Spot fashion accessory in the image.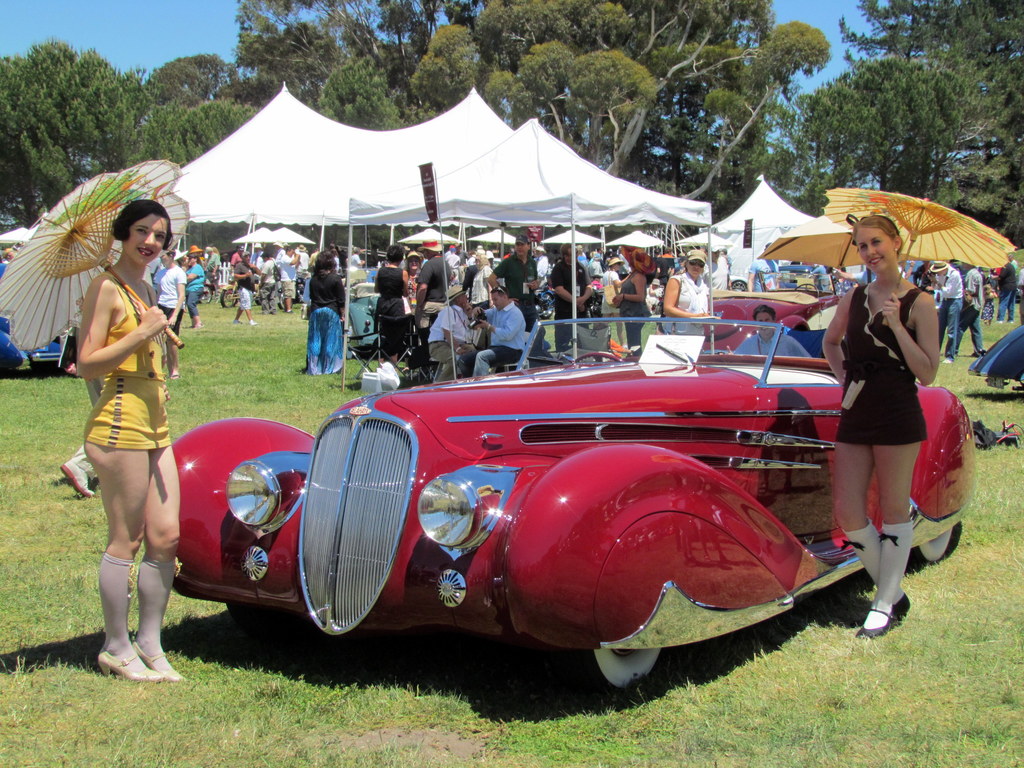
fashion accessory found at region(95, 642, 161, 683).
